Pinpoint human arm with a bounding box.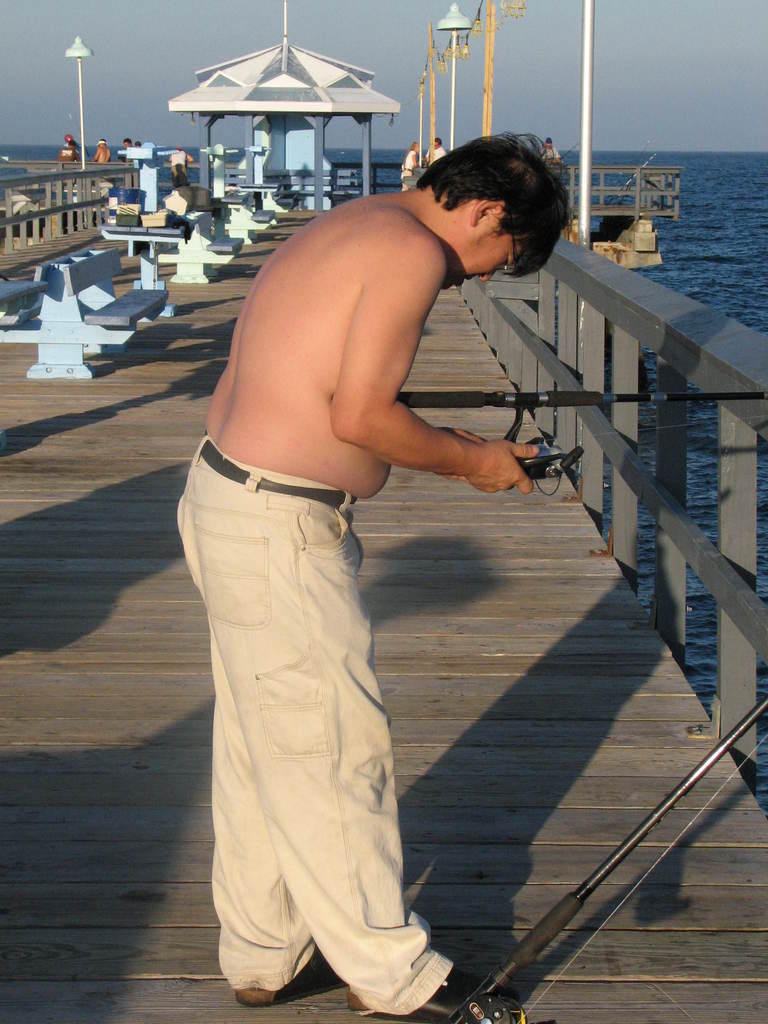
detection(438, 422, 491, 490).
